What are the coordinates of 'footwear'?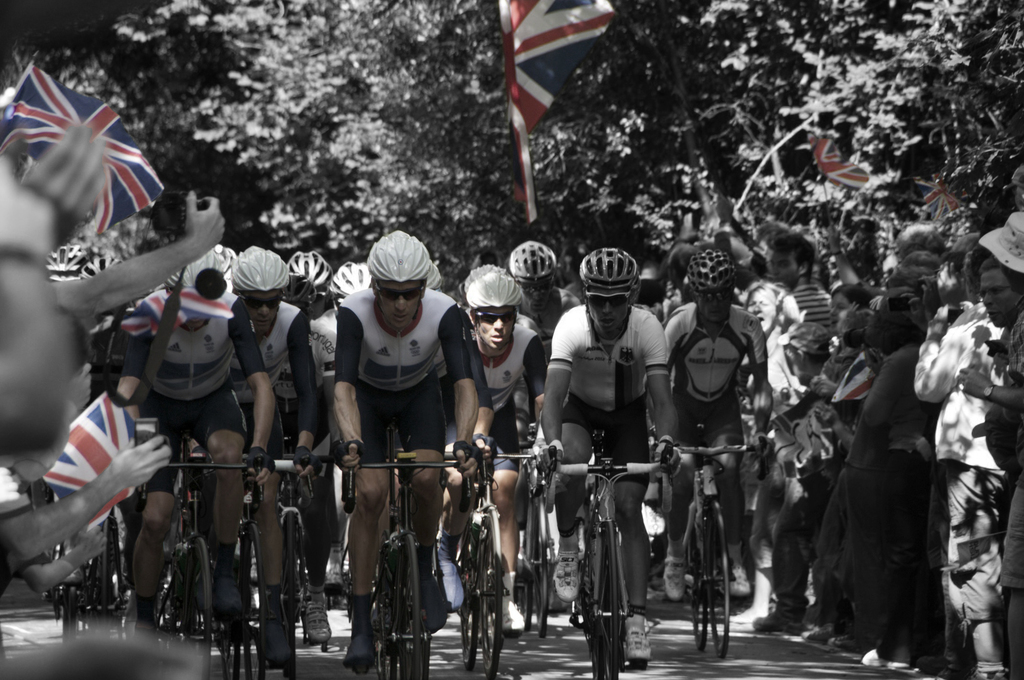
rect(808, 621, 851, 646).
